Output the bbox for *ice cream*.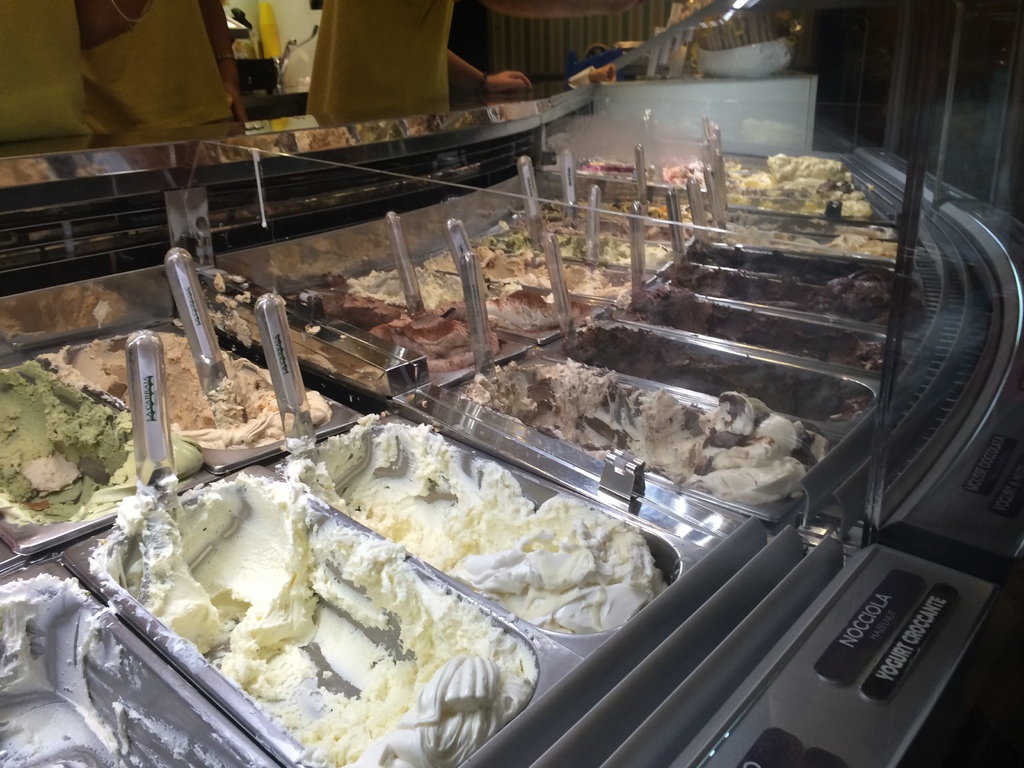
<box>637,284,884,388</box>.
